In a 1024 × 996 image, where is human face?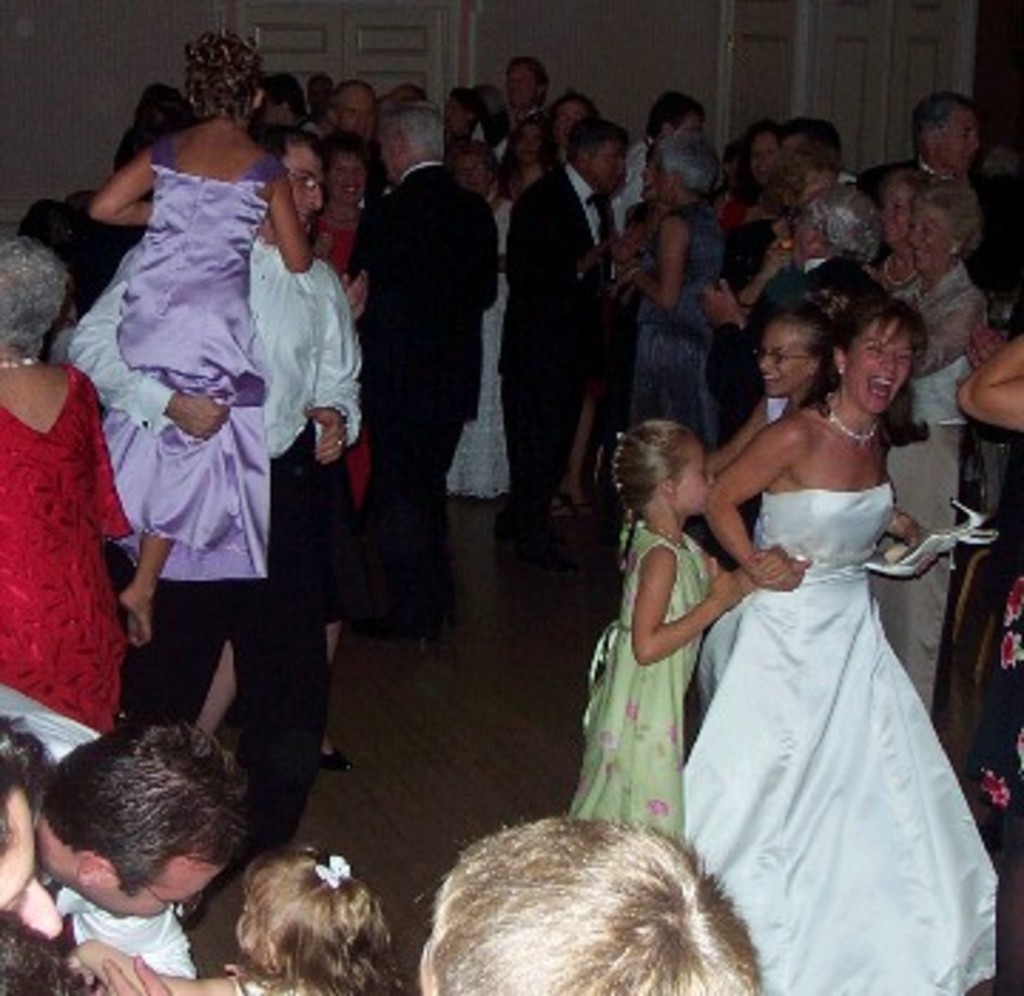
853, 319, 910, 410.
